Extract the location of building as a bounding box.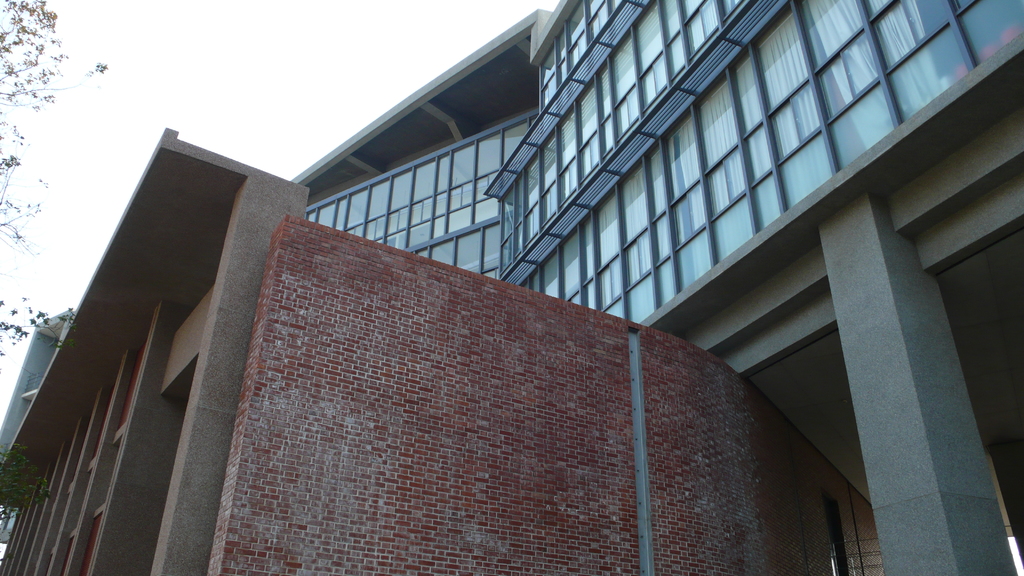
0/0/1023/575.
